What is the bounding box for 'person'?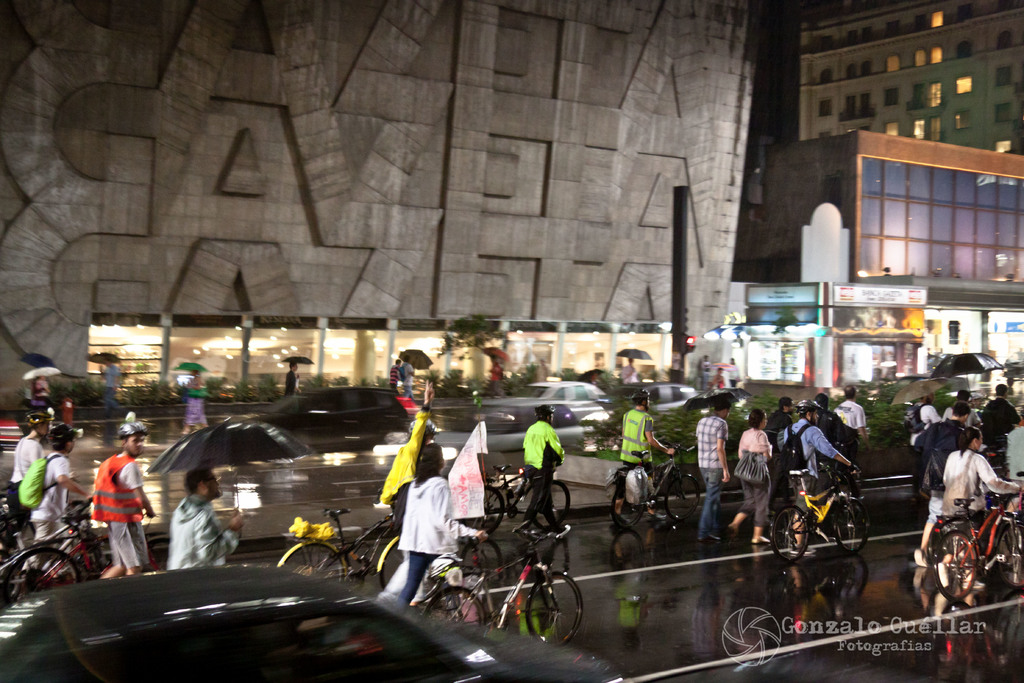
(383, 358, 403, 391).
